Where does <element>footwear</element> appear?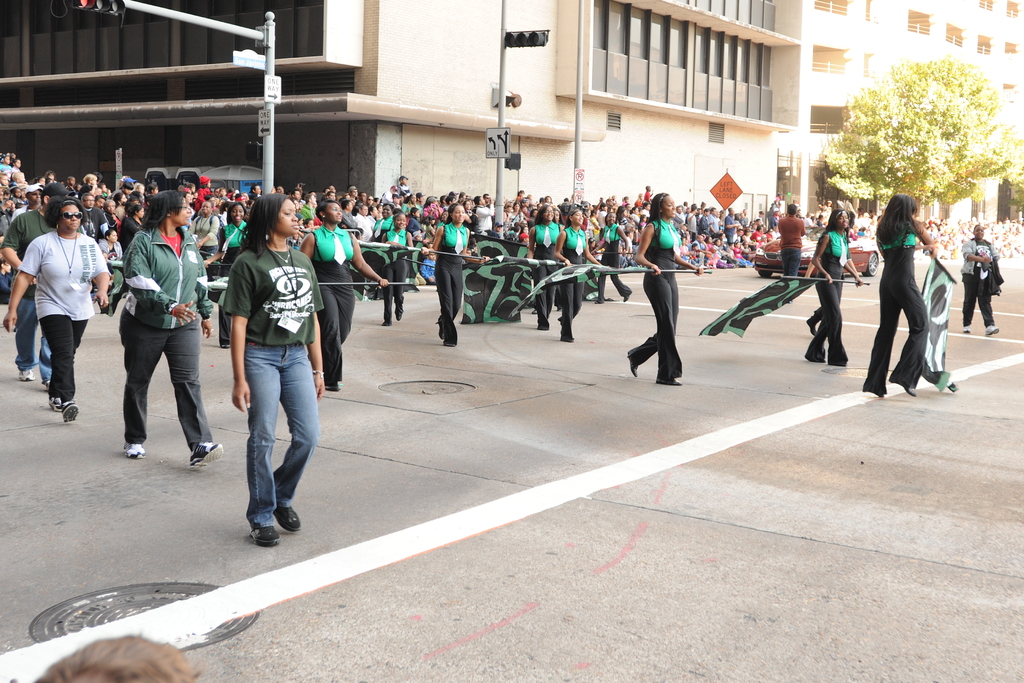
Appears at 122 439 146 459.
